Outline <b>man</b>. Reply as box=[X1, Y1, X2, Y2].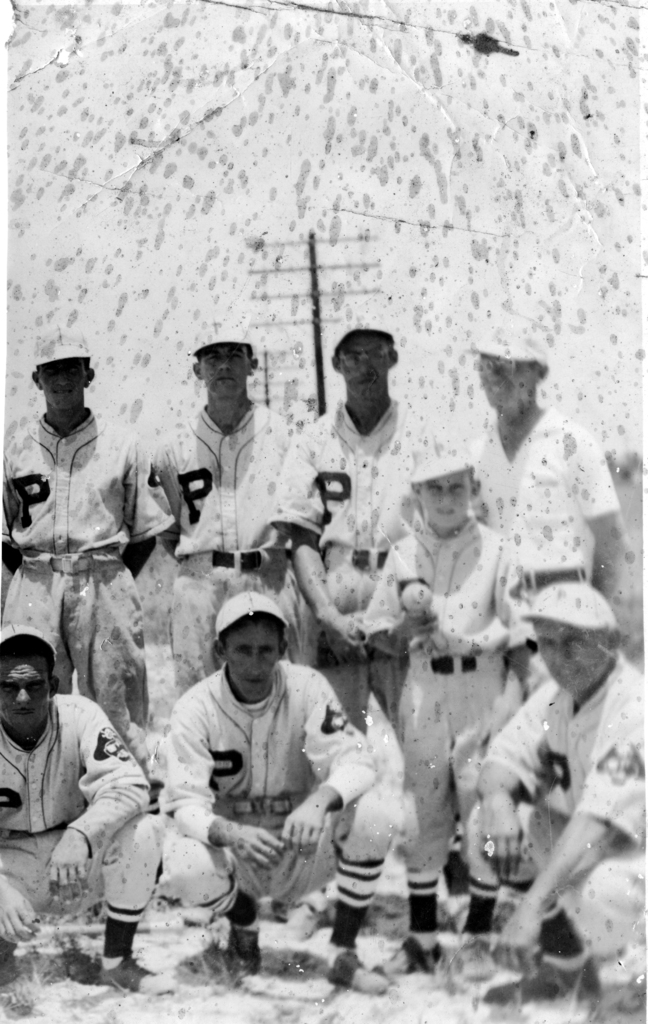
box=[0, 316, 170, 721].
